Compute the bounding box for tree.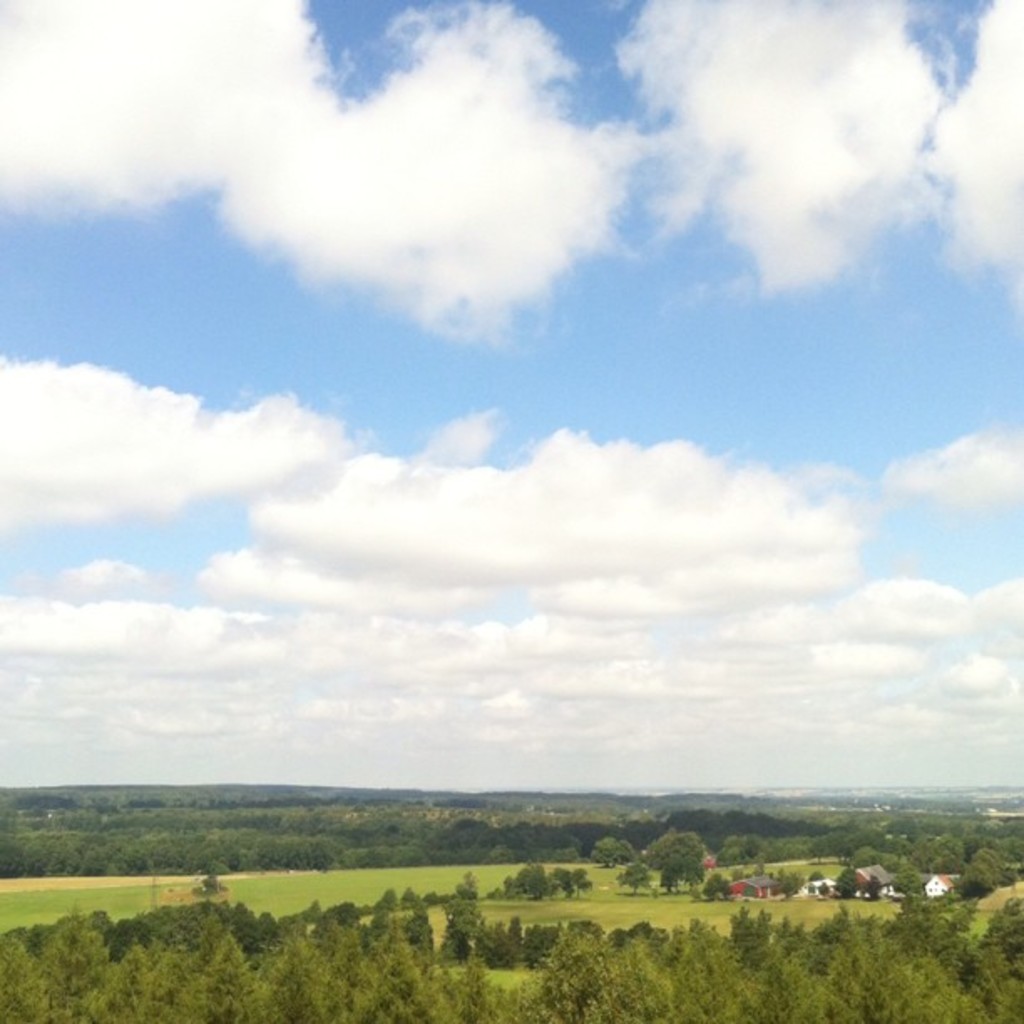
Rect(730, 827, 781, 870).
